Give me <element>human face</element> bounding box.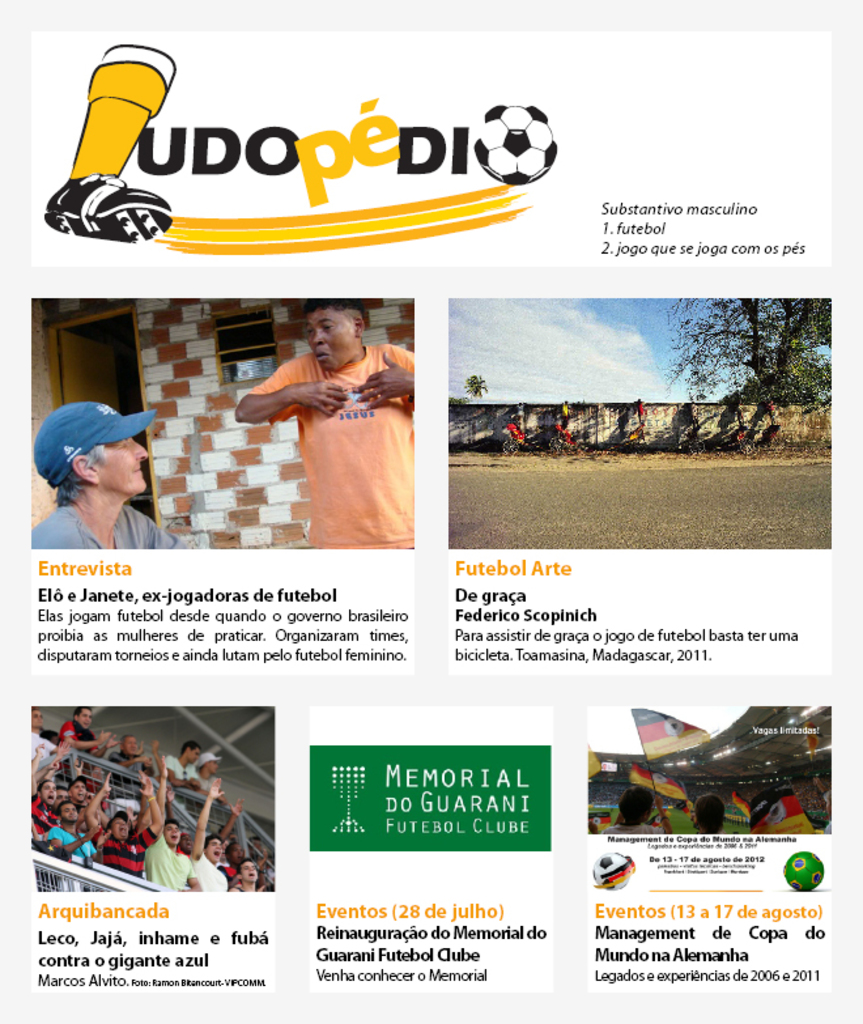
detection(161, 823, 182, 847).
